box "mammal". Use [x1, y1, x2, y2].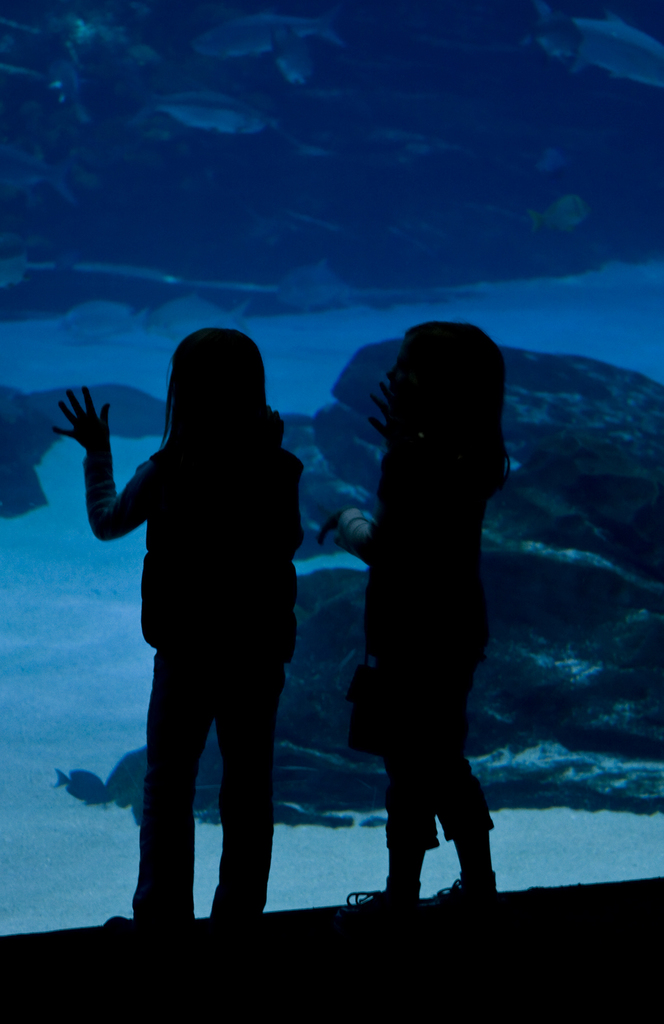
[325, 287, 531, 924].
